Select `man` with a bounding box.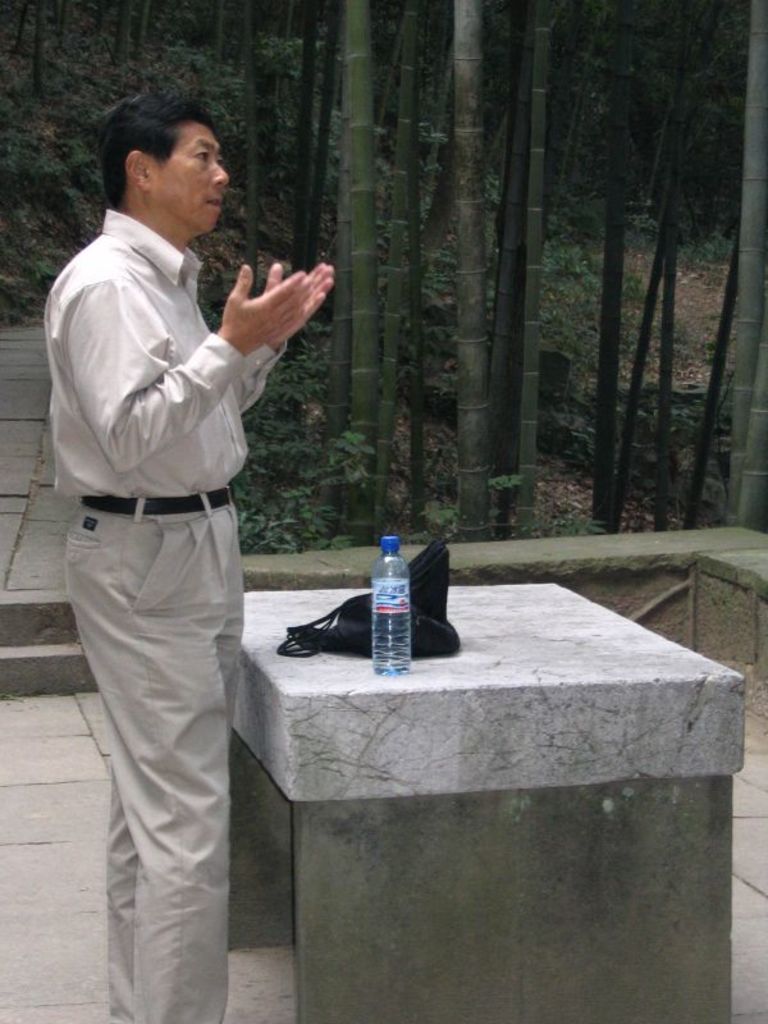
<box>41,70,319,1004</box>.
